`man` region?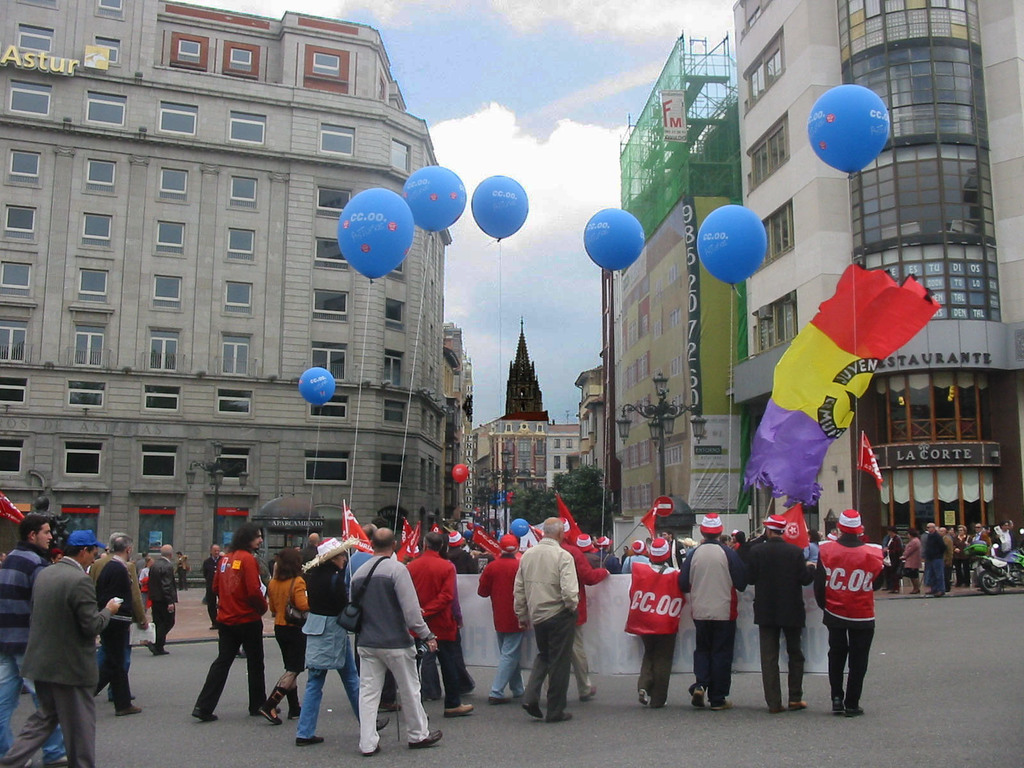
(940, 525, 954, 588)
